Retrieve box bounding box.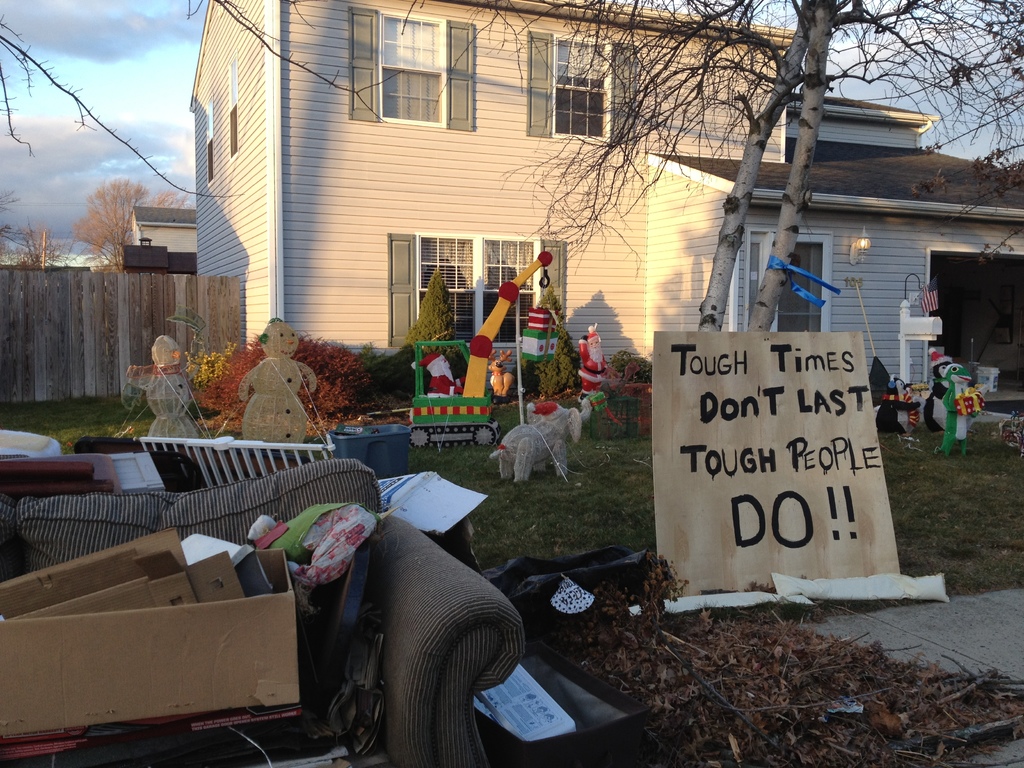
Bounding box: bbox=(0, 728, 88, 767).
